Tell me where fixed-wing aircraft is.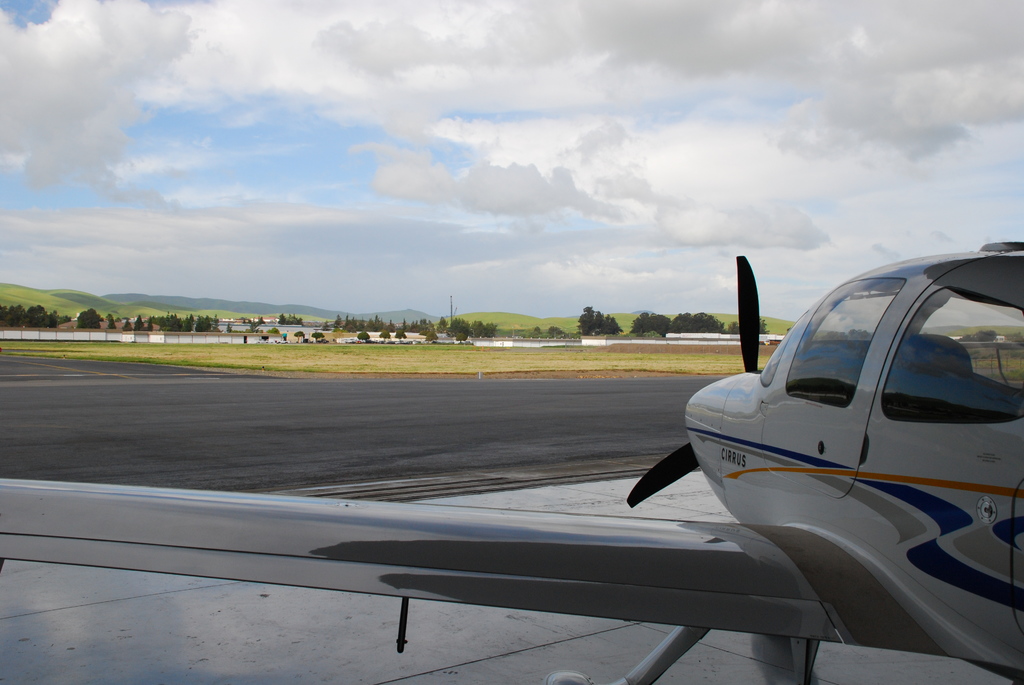
fixed-wing aircraft is at [left=0, top=236, right=1023, bottom=684].
